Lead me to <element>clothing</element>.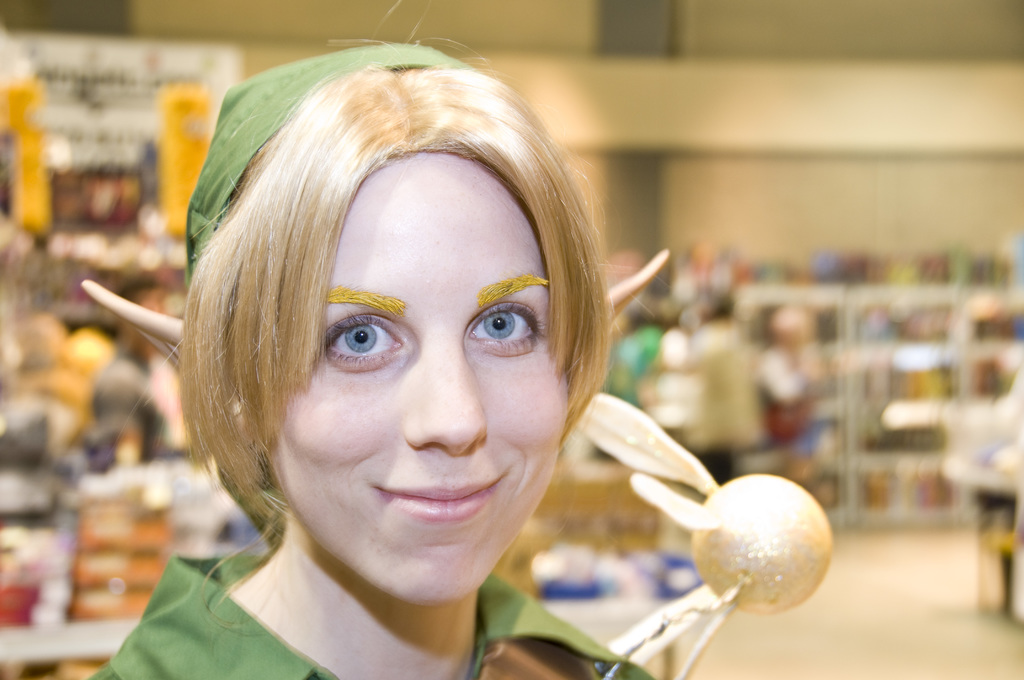
Lead to [left=97, top=551, right=662, bottom=679].
